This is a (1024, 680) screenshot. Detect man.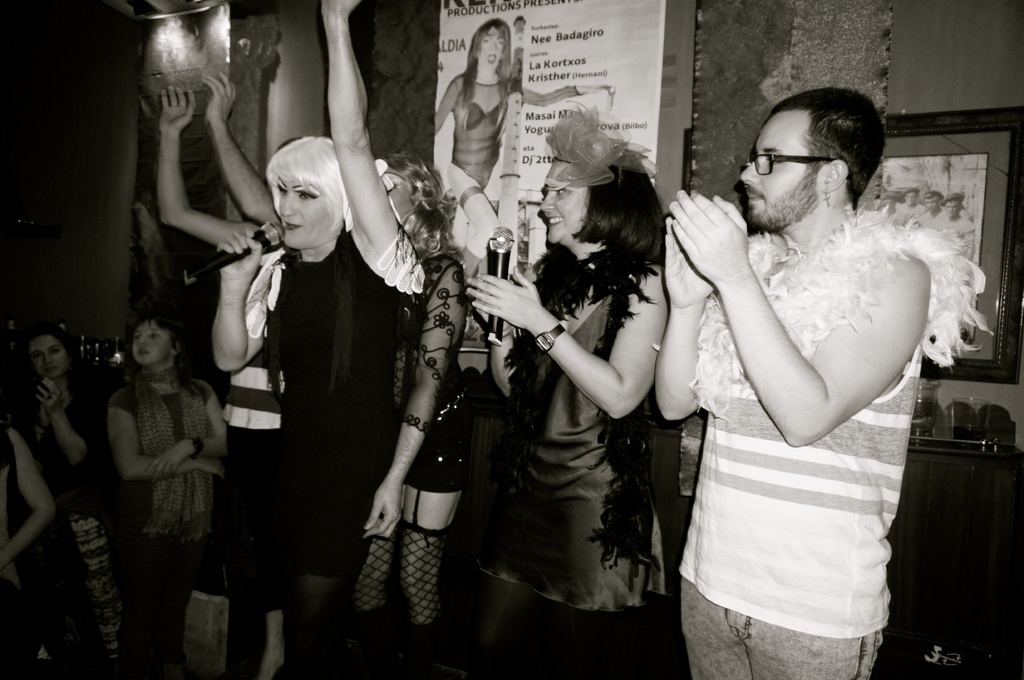
(x1=653, y1=84, x2=991, y2=679).
